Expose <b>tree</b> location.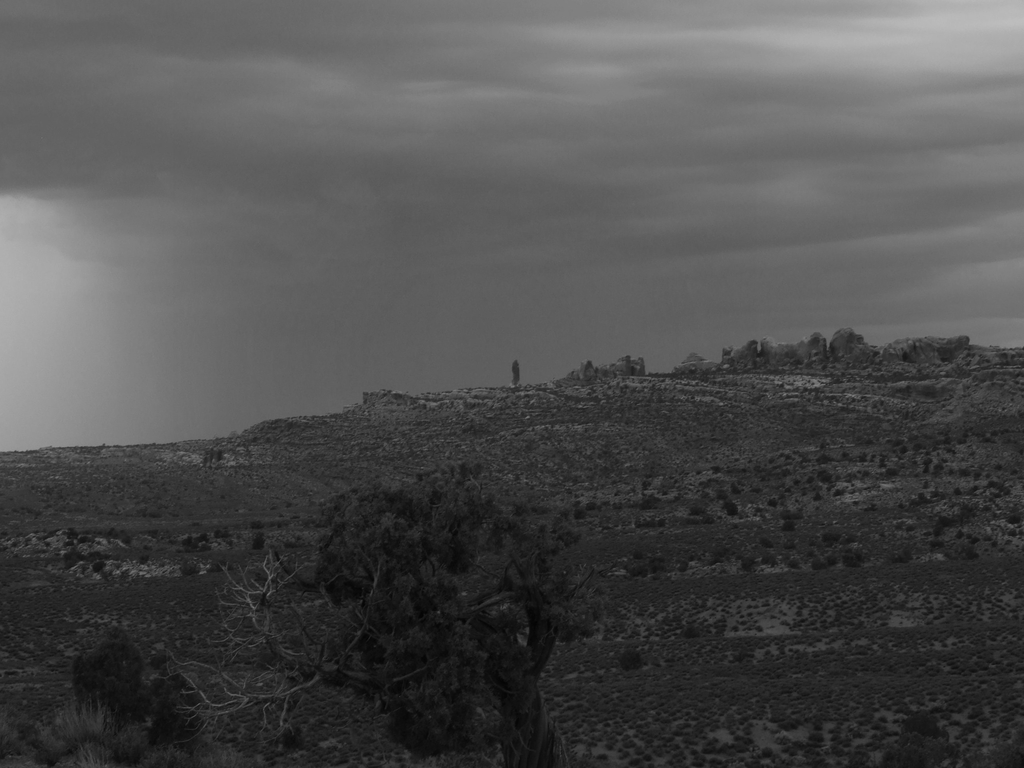
Exposed at 588,502,598,511.
